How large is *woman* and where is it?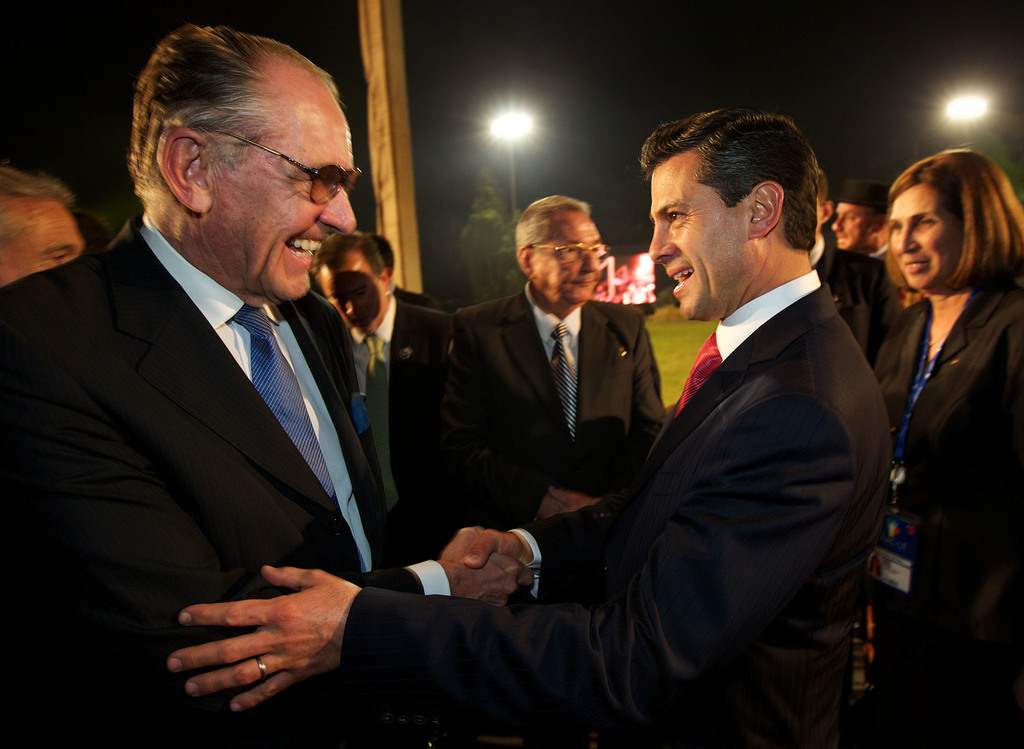
Bounding box: 849 151 1023 748.
